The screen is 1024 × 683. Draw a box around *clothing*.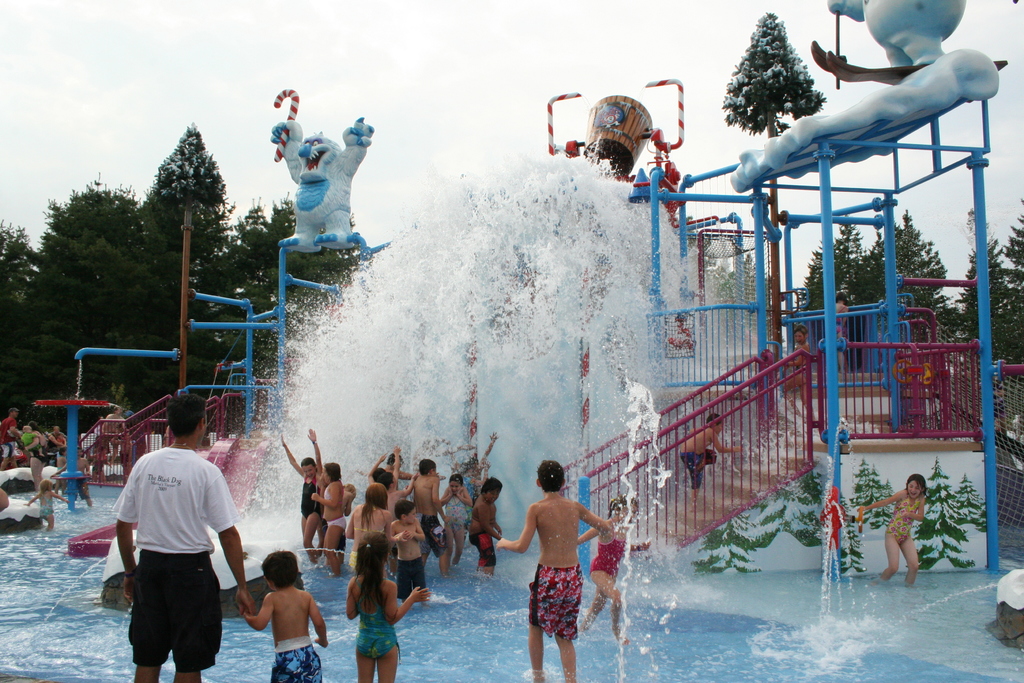
pyautogui.locateOnScreen(119, 441, 239, 666).
